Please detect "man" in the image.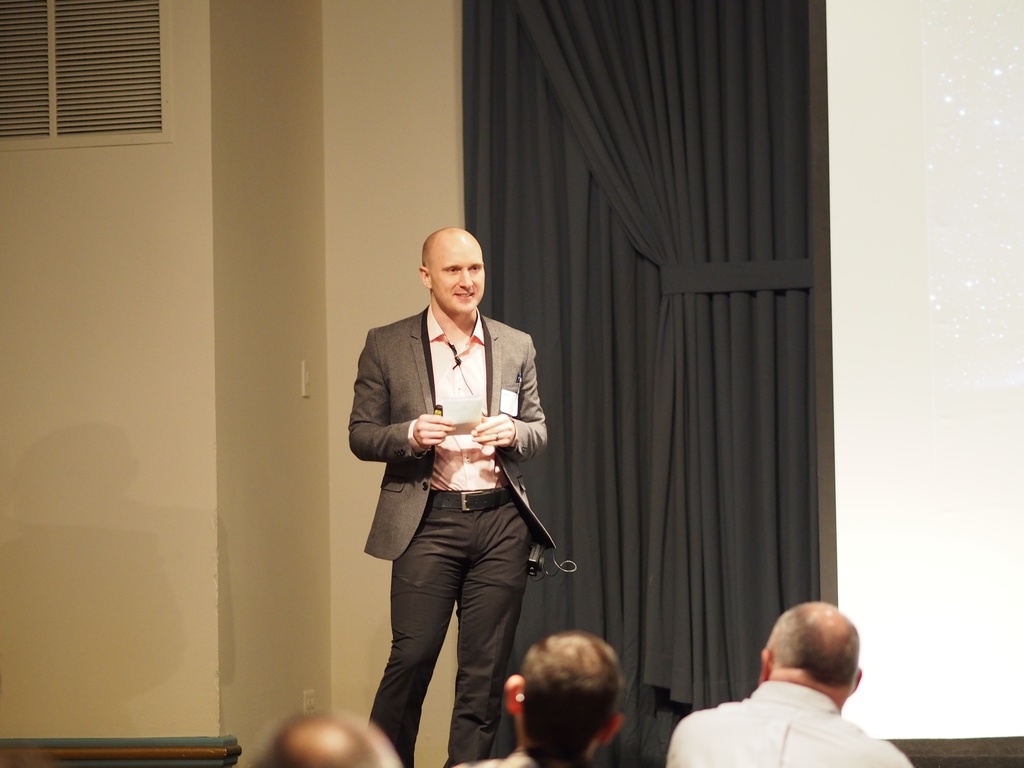
select_region(667, 600, 911, 767).
